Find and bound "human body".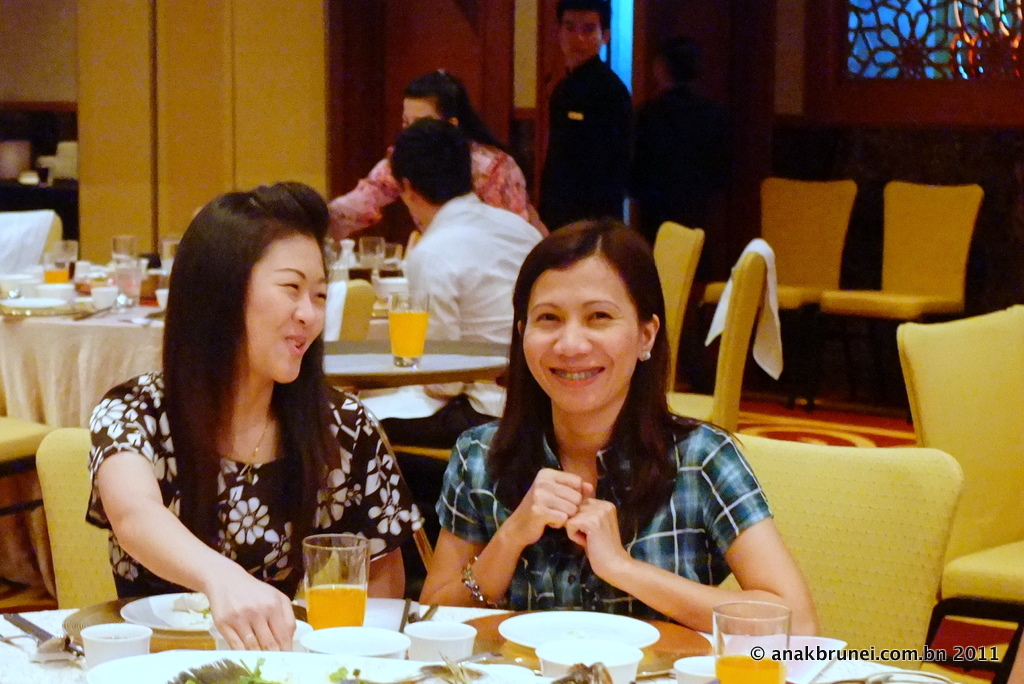
Bound: (85, 181, 423, 655).
